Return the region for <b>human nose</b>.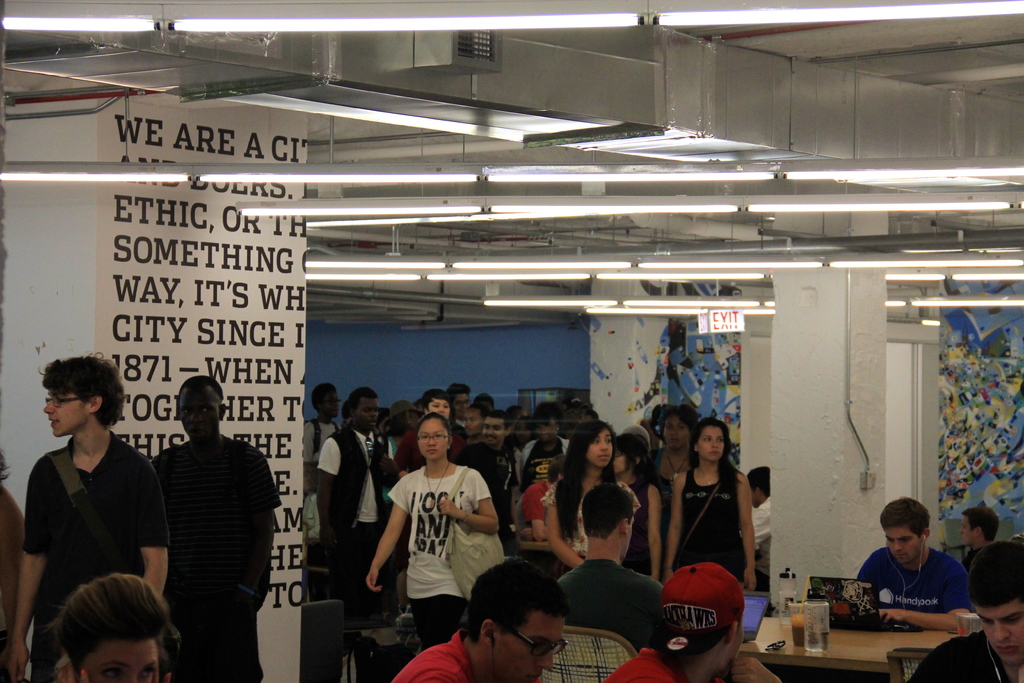
[left=125, top=675, right=139, bottom=682].
